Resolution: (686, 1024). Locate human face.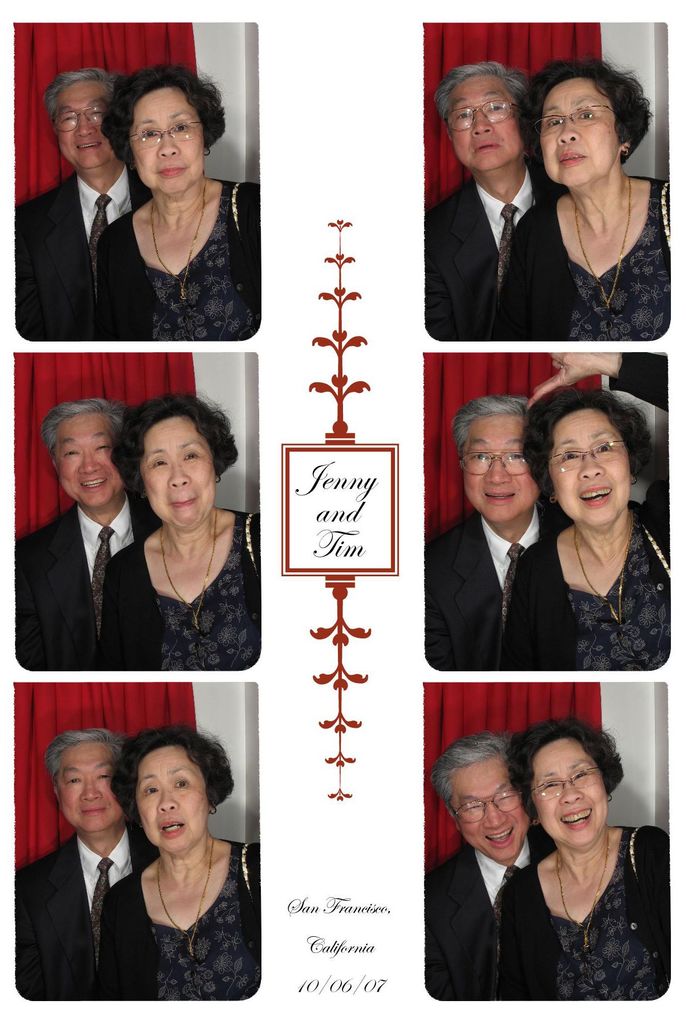
region(140, 746, 221, 855).
